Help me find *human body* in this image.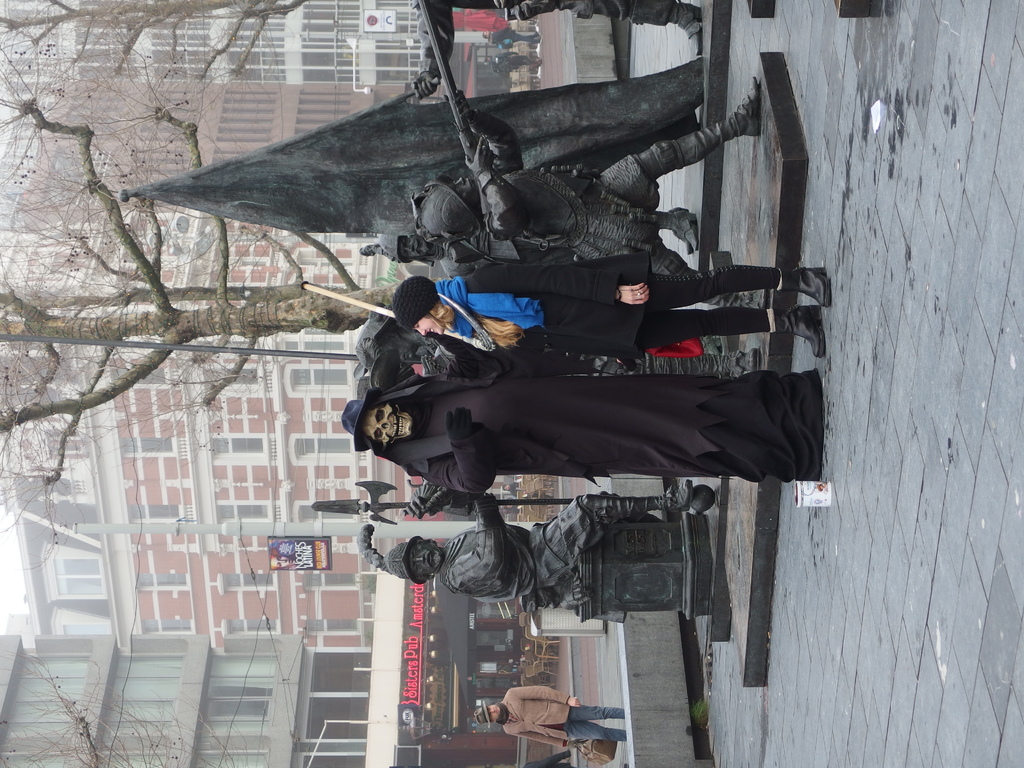
Found it: (388, 258, 826, 361).
